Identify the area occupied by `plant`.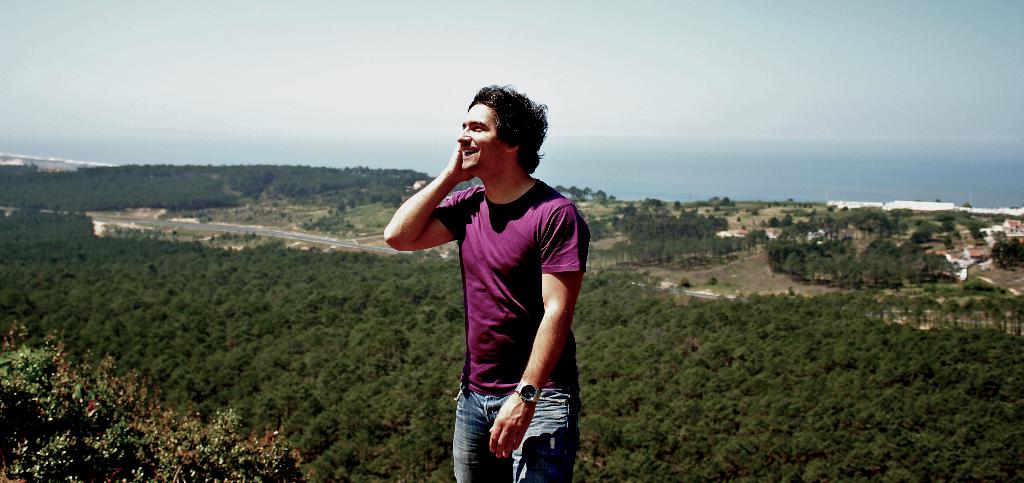
Area: bbox=(348, 199, 353, 206).
